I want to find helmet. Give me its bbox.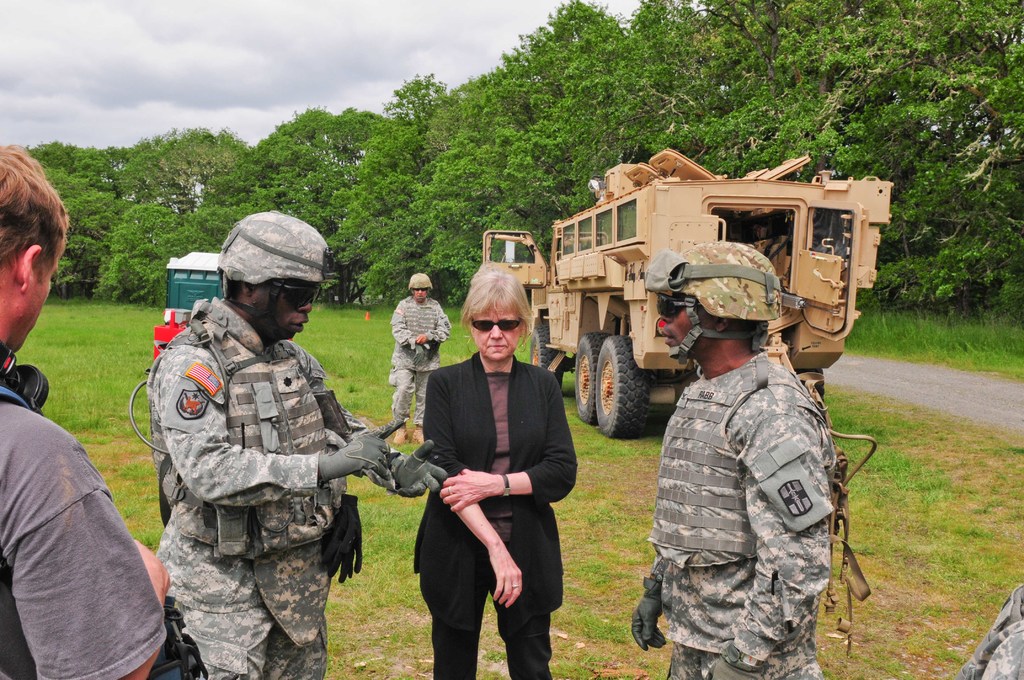
l=646, t=235, r=778, b=368.
